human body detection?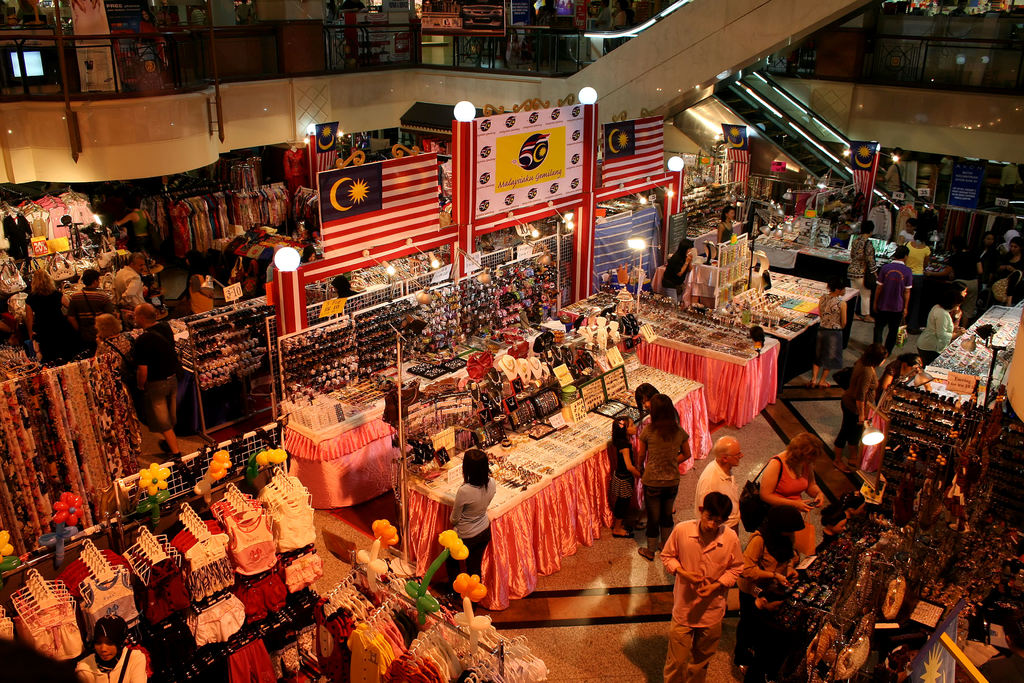
1000:236:1014:268
